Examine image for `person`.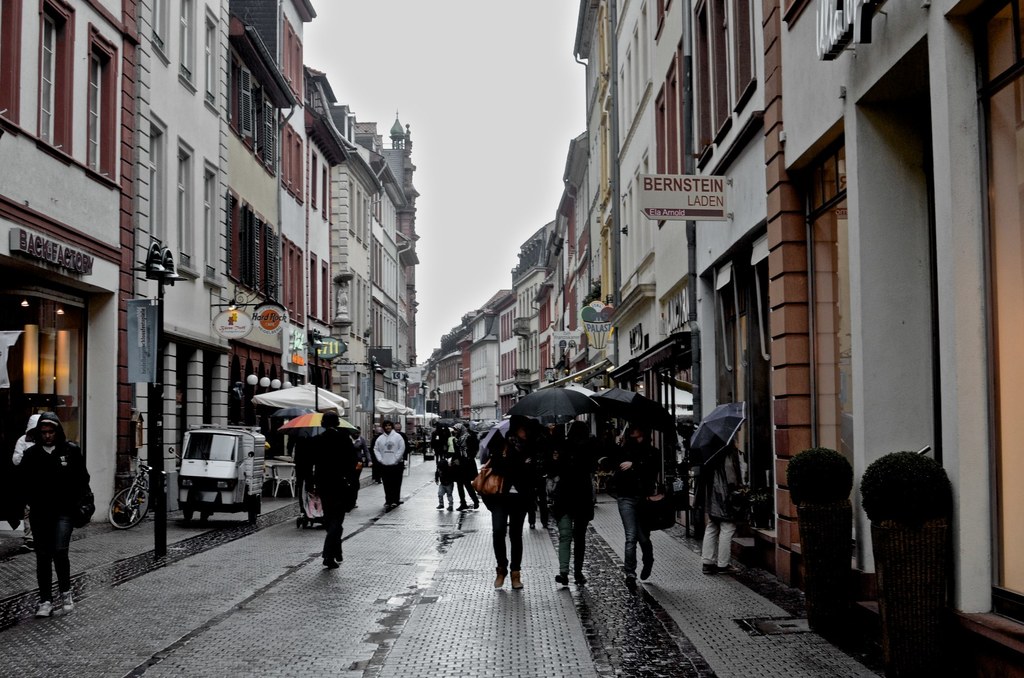
Examination result: locate(296, 405, 362, 569).
